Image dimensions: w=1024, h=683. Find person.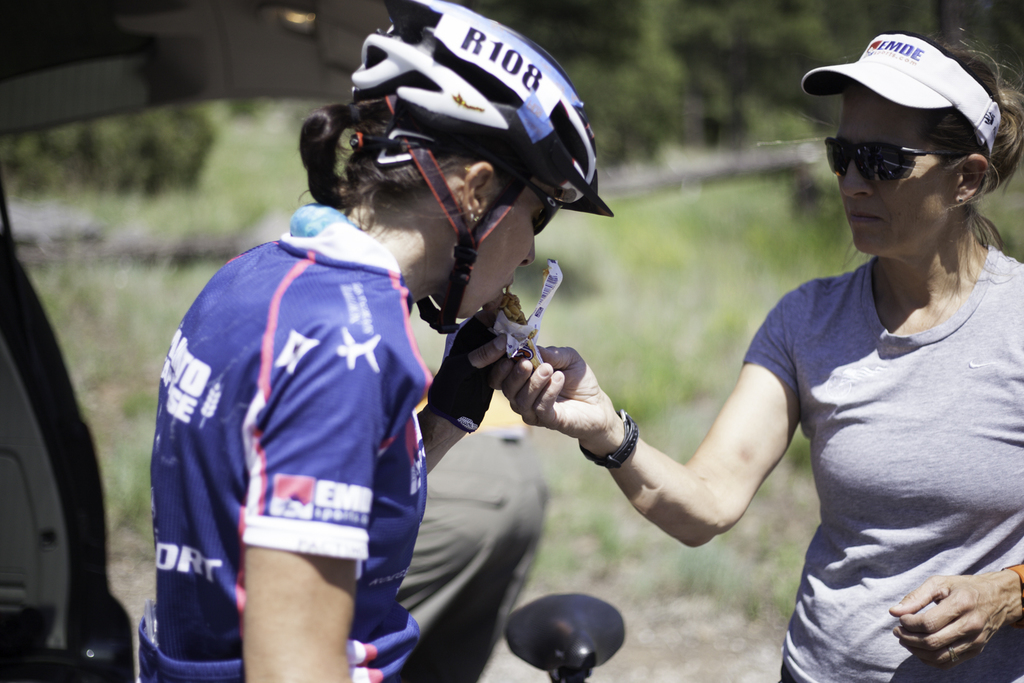
{"x1": 150, "y1": 91, "x2": 542, "y2": 682}.
